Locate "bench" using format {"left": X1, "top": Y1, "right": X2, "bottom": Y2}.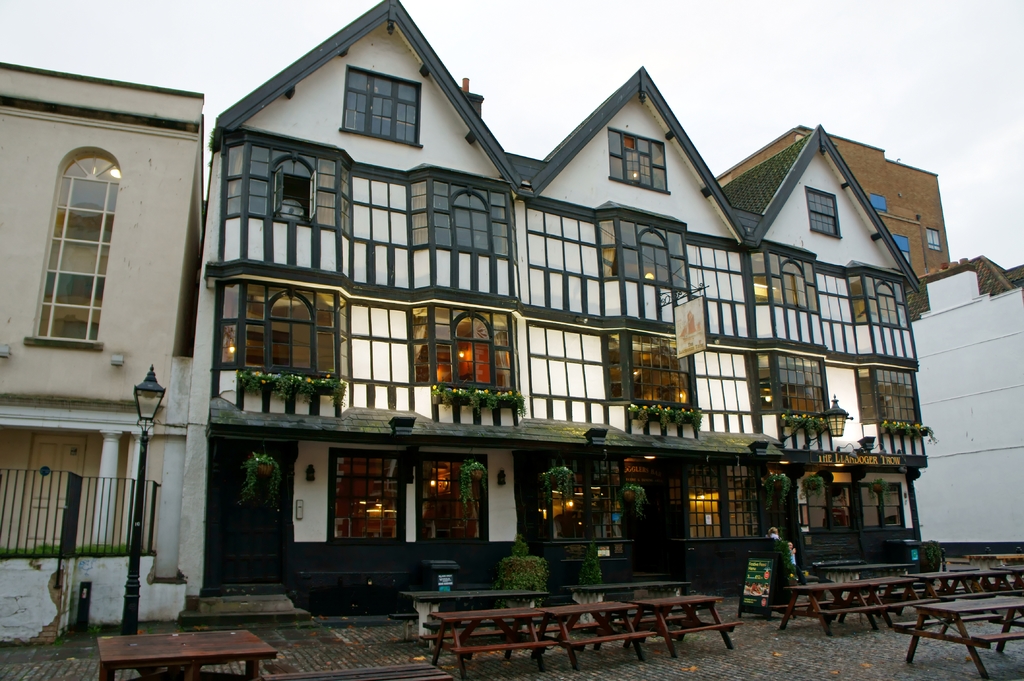
{"left": 421, "top": 607, "right": 556, "bottom": 678}.
